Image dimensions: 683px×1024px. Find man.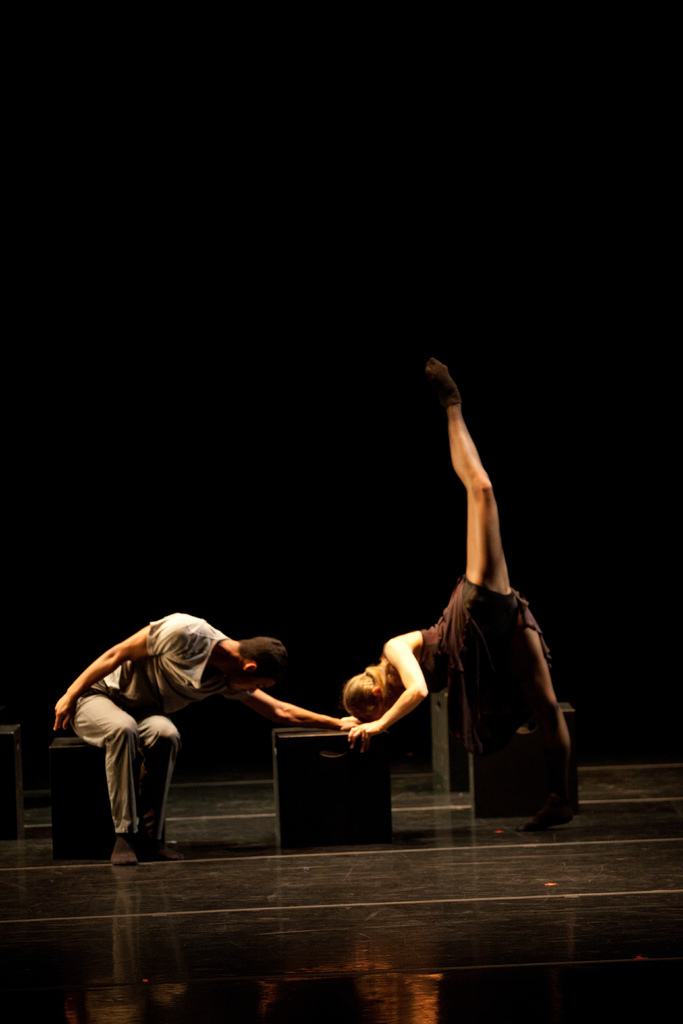
bbox=[51, 605, 354, 870].
